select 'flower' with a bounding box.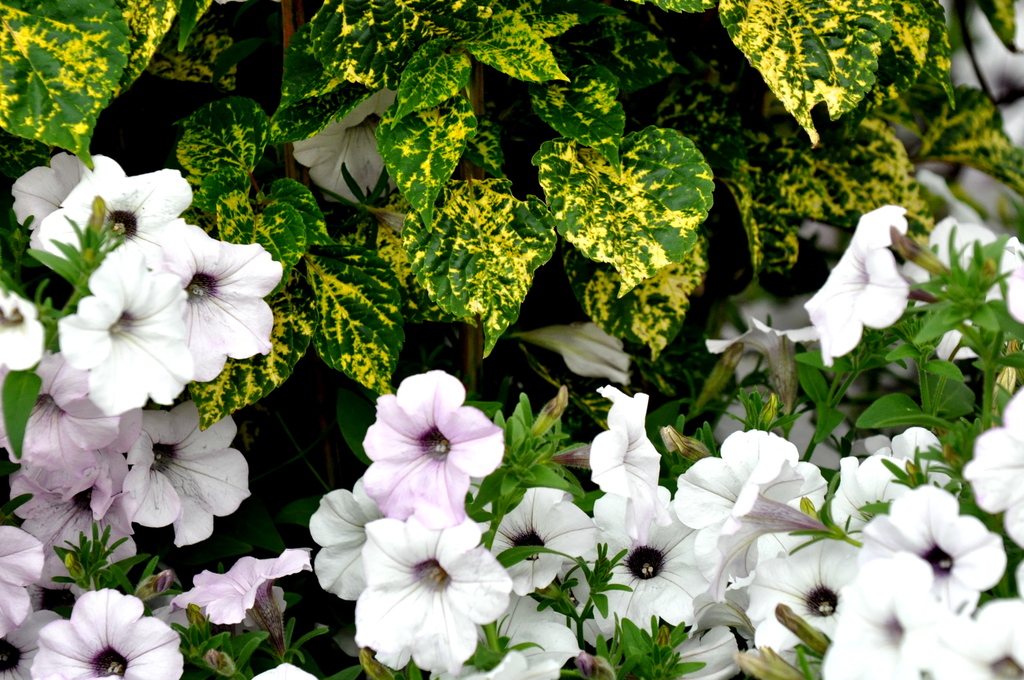
[x1=352, y1=380, x2=506, y2=528].
